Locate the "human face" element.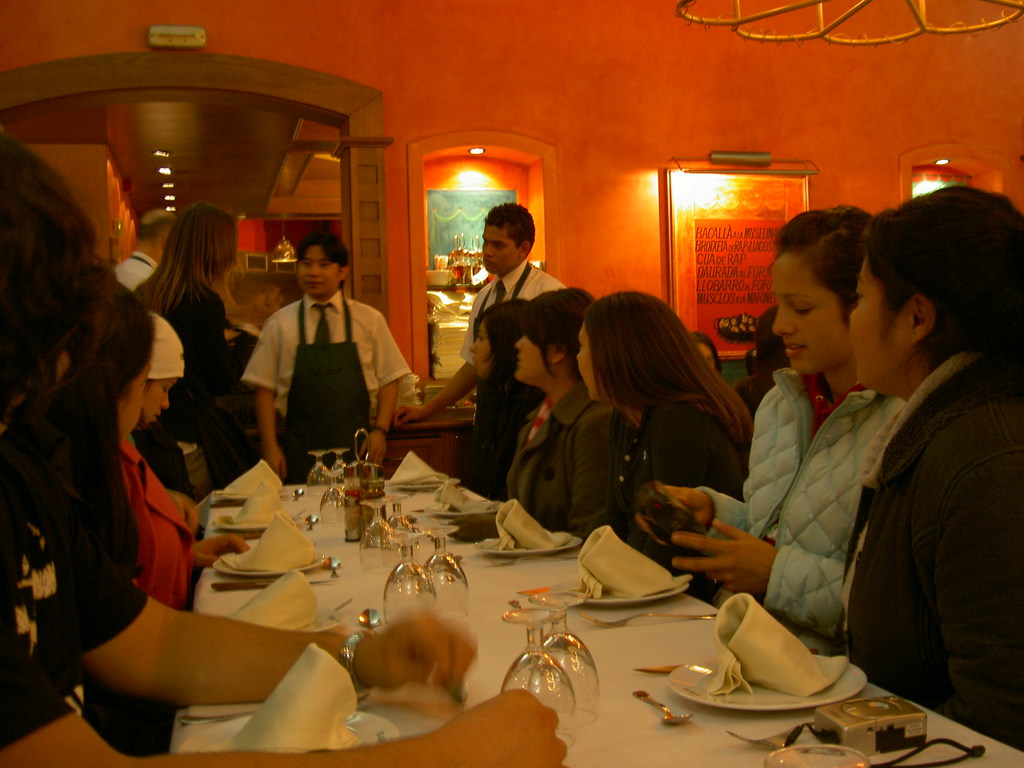
Element bbox: (x1=298, y1=248, x2=338, y2=296).
